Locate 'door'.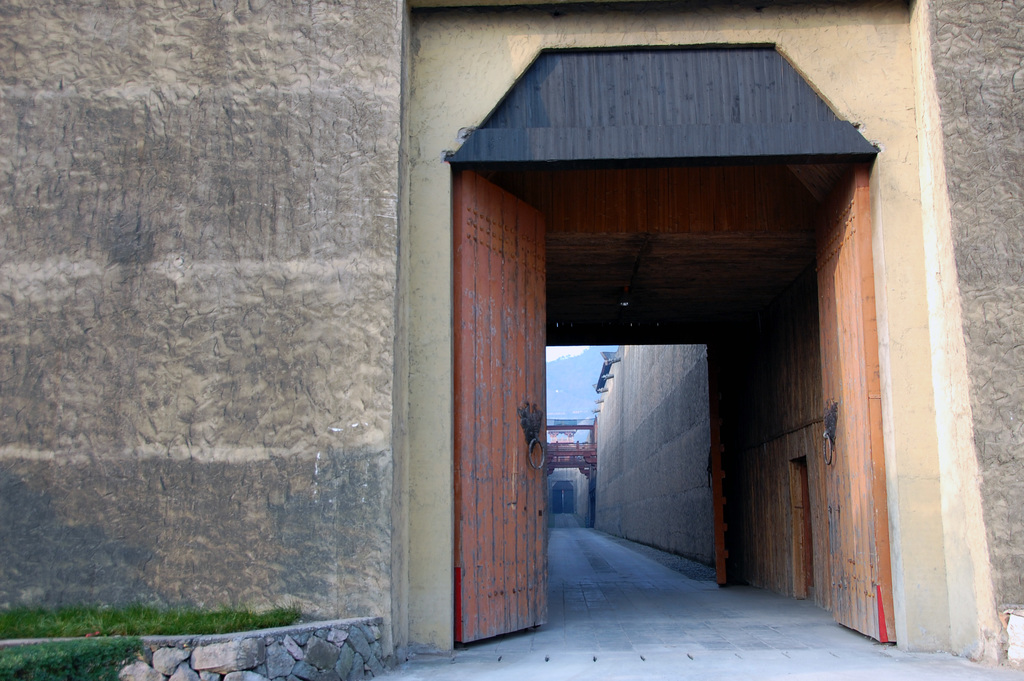
Bounding box: BBox(710, 314, 735, 584).
